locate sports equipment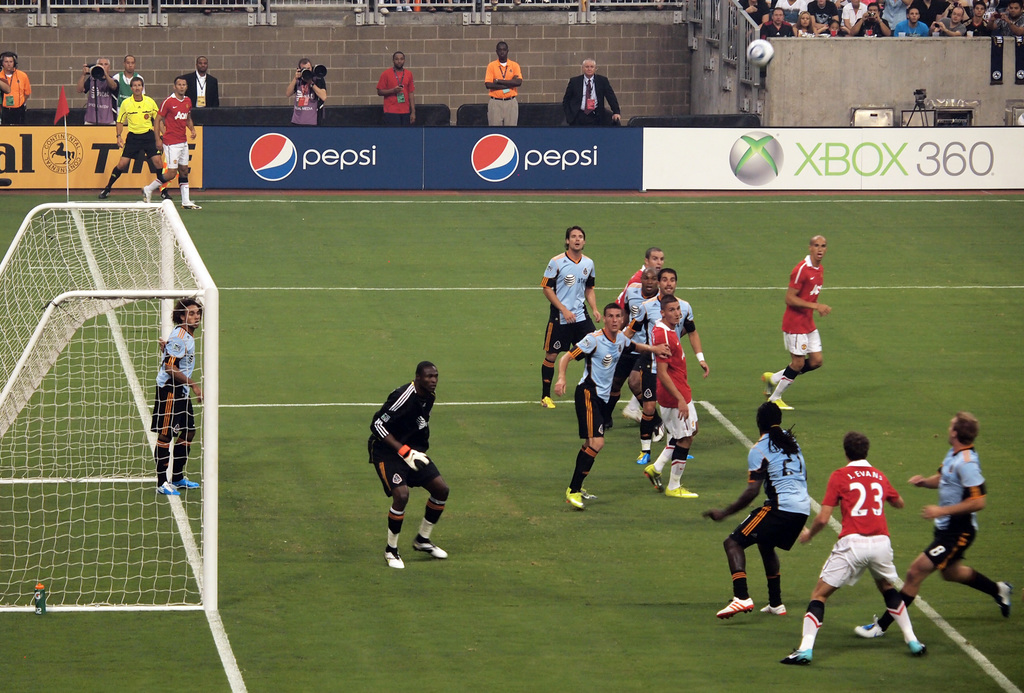
rect(409, 534, 445, 557)
